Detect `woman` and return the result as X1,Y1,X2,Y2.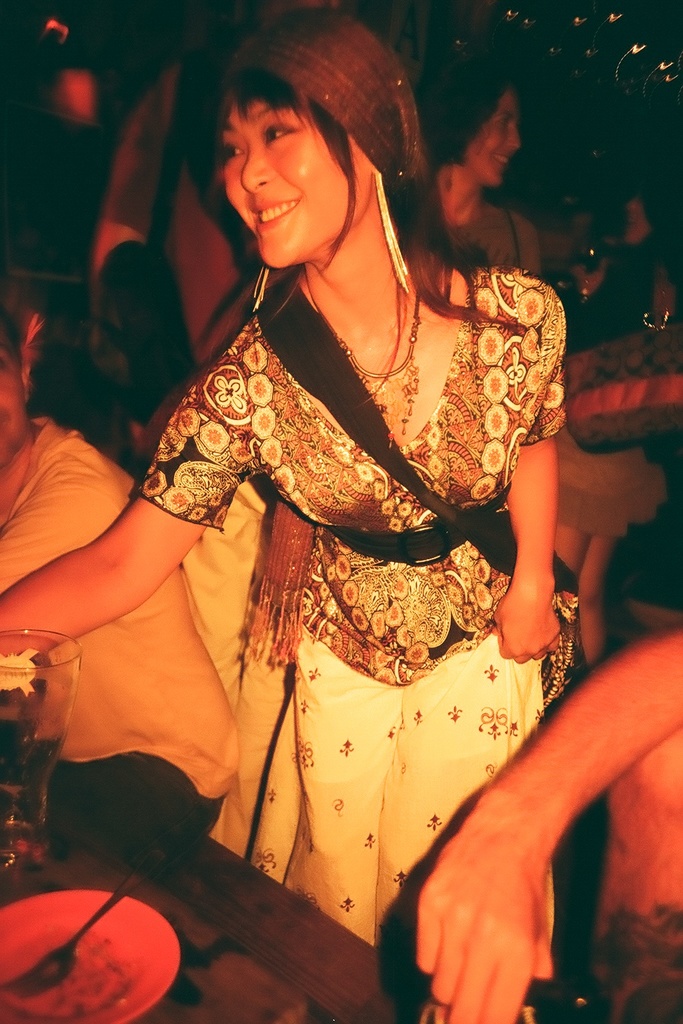
417,61,550,289.
